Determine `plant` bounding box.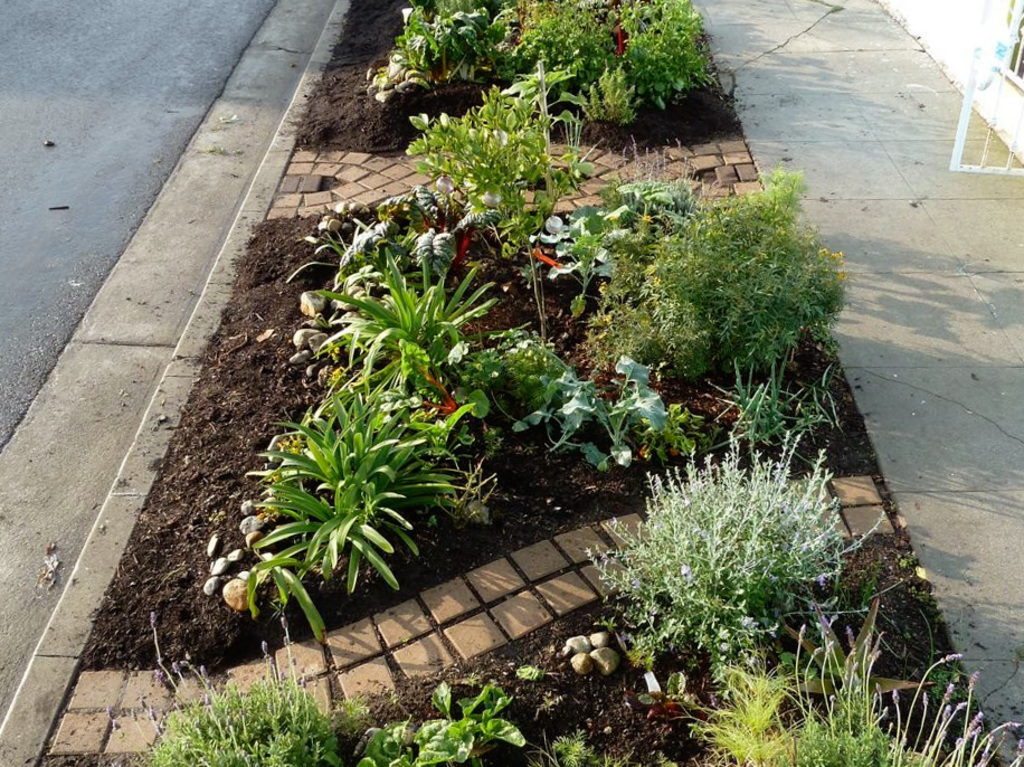
Determined: [left=513, top=348, right=681, bottom=460].
